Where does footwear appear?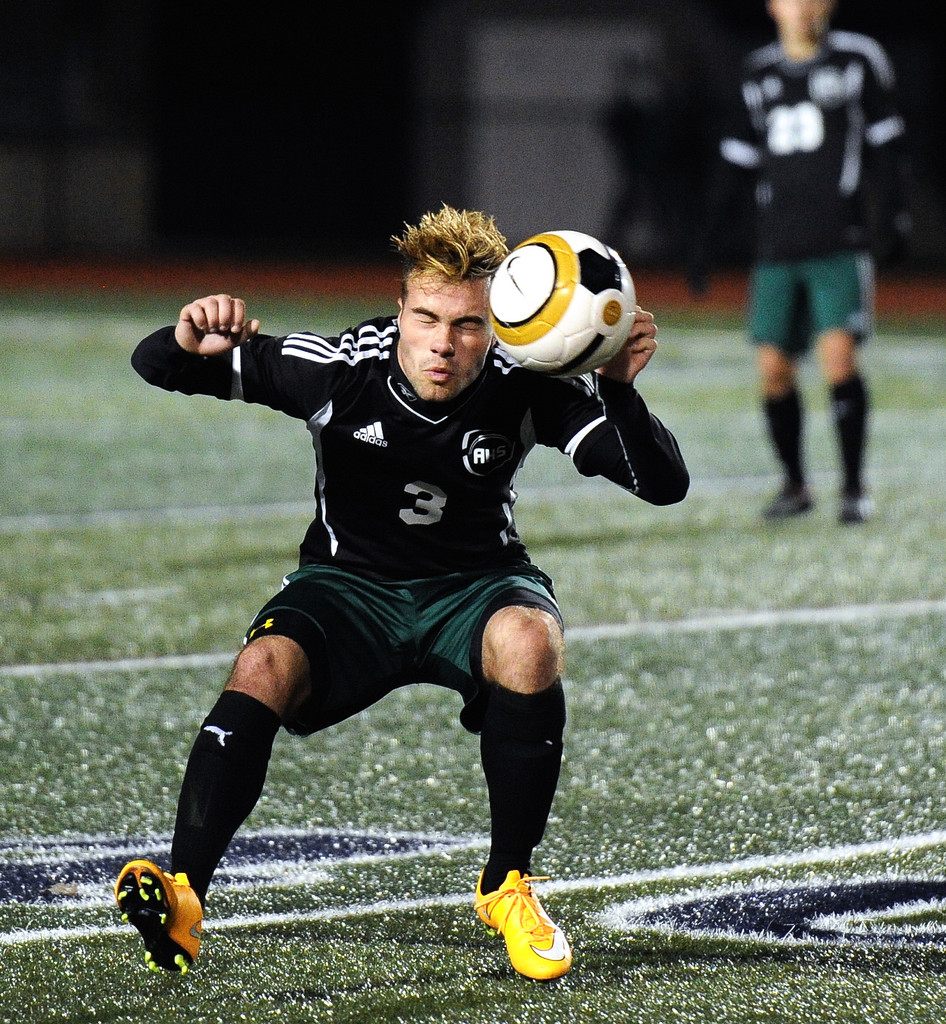
Appears at [113,858,201,977].
